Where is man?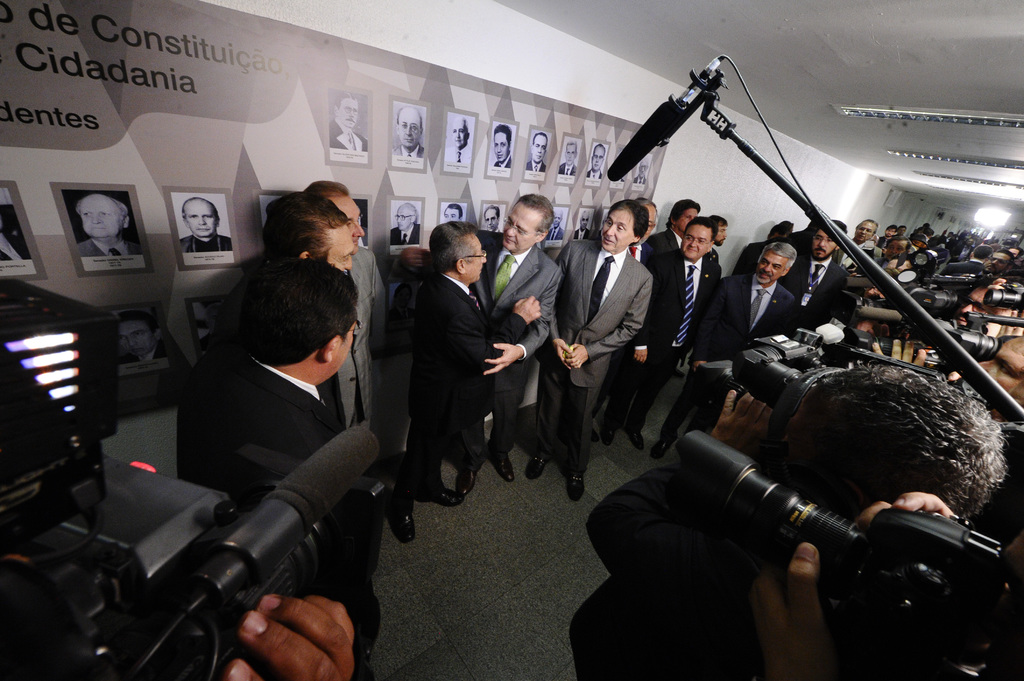
locate(301, 180, 390, 431).
